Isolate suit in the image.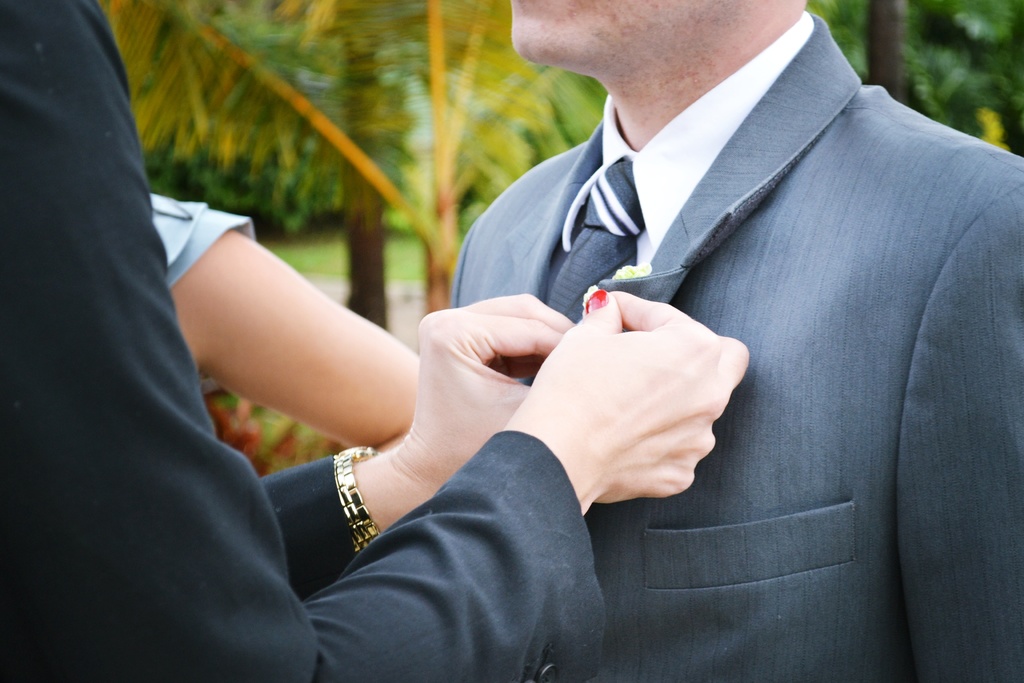
Isolated region: (449,8,1017,680).
